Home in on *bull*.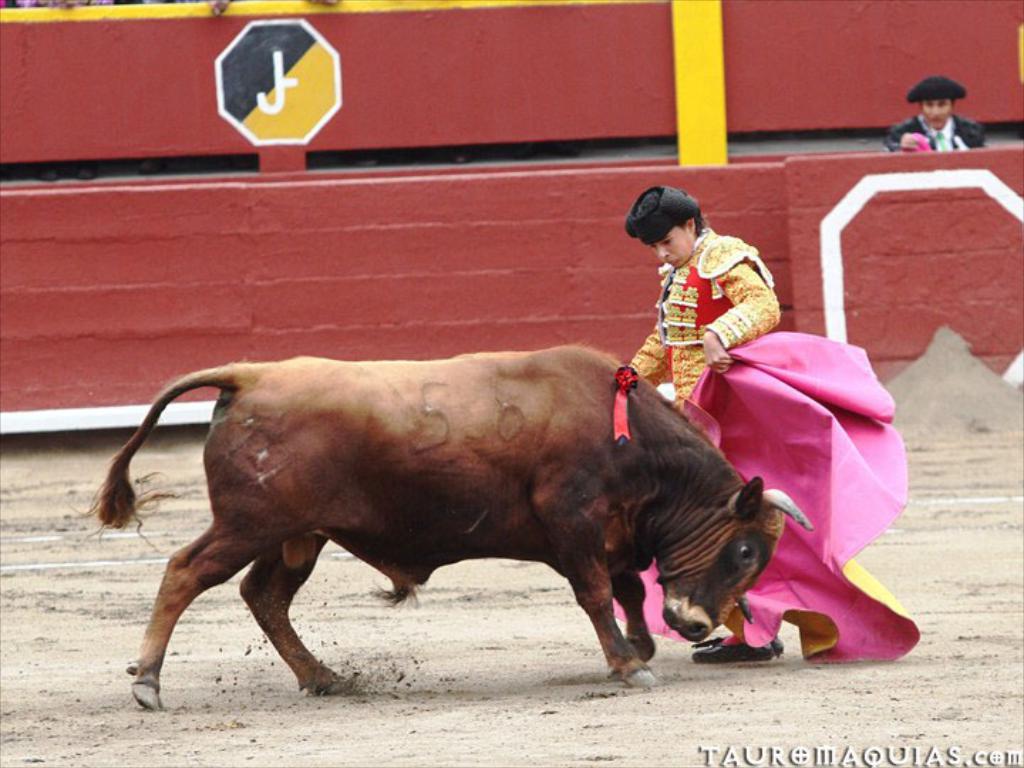
Homed in at bbox(75, 348, 815, 707).
